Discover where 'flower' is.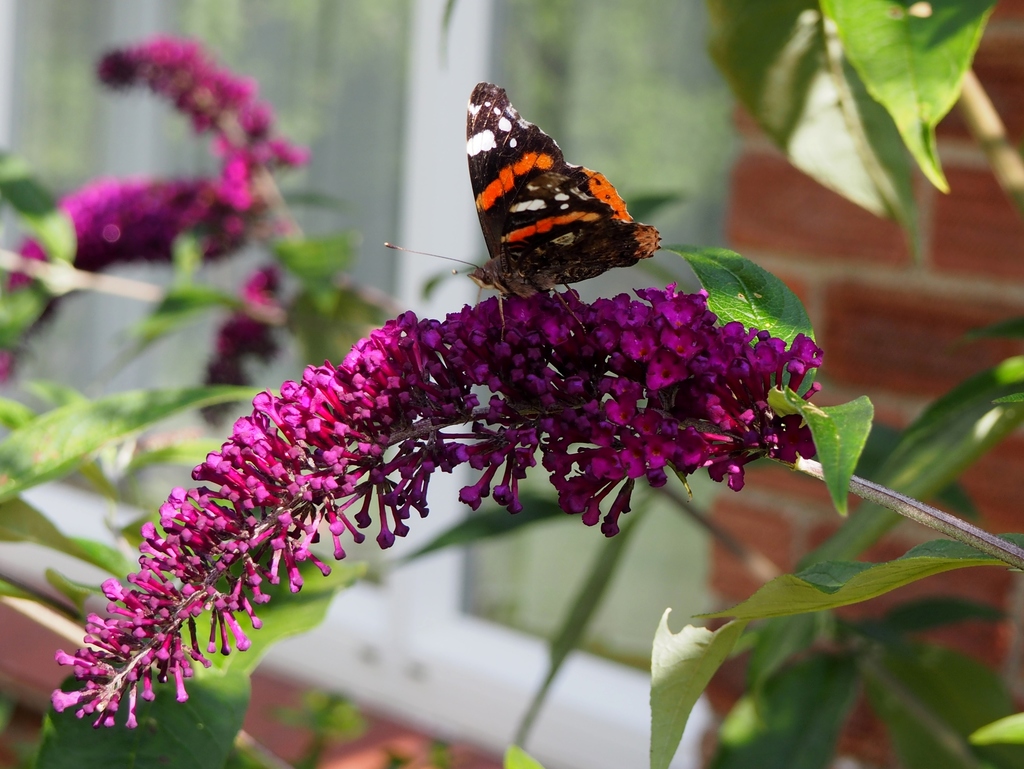
Discovered at <region>0, 169, 252, 379</region>.
